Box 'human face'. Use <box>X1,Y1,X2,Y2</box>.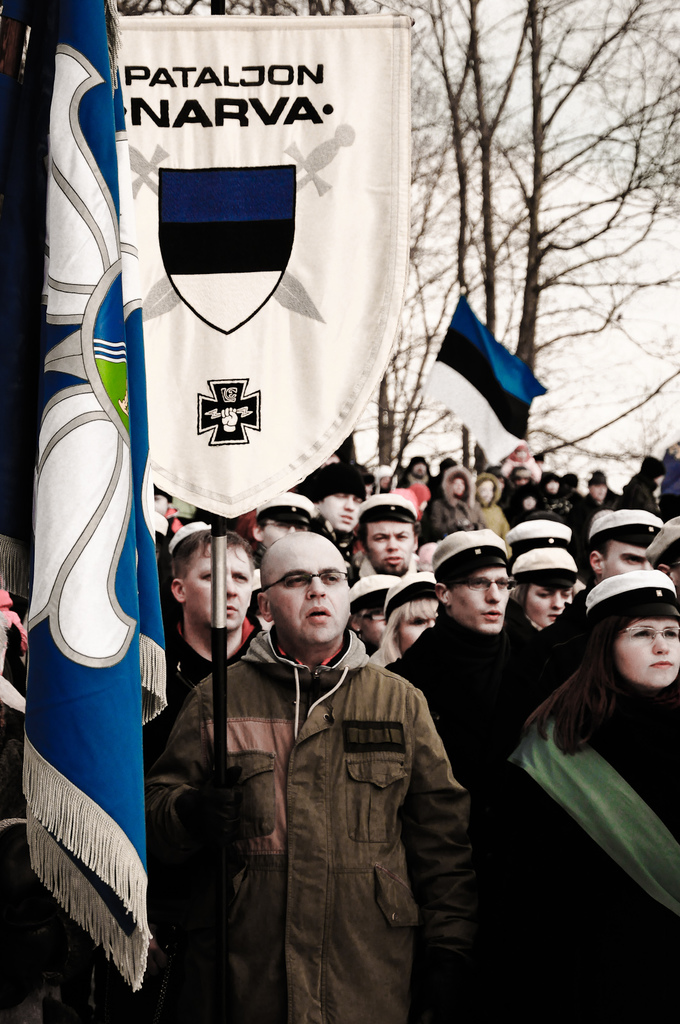
<box>451,478,470,499</box>.
